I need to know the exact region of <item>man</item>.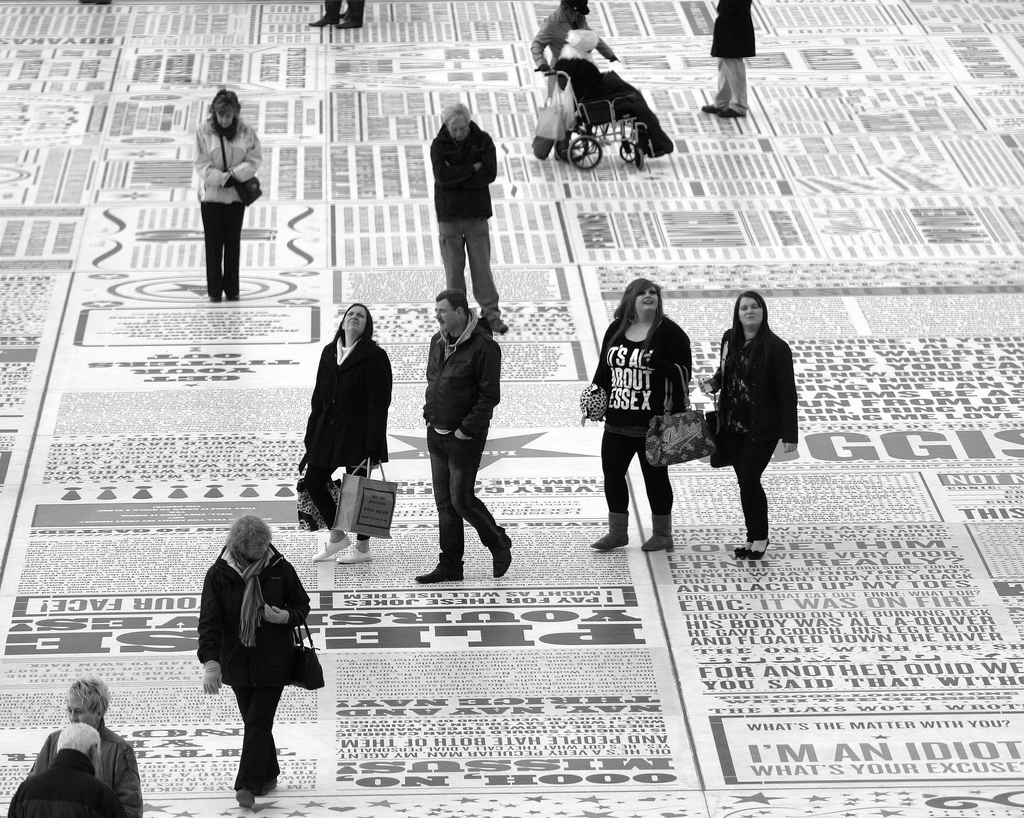
Region: 408, 257, 513, 584.
